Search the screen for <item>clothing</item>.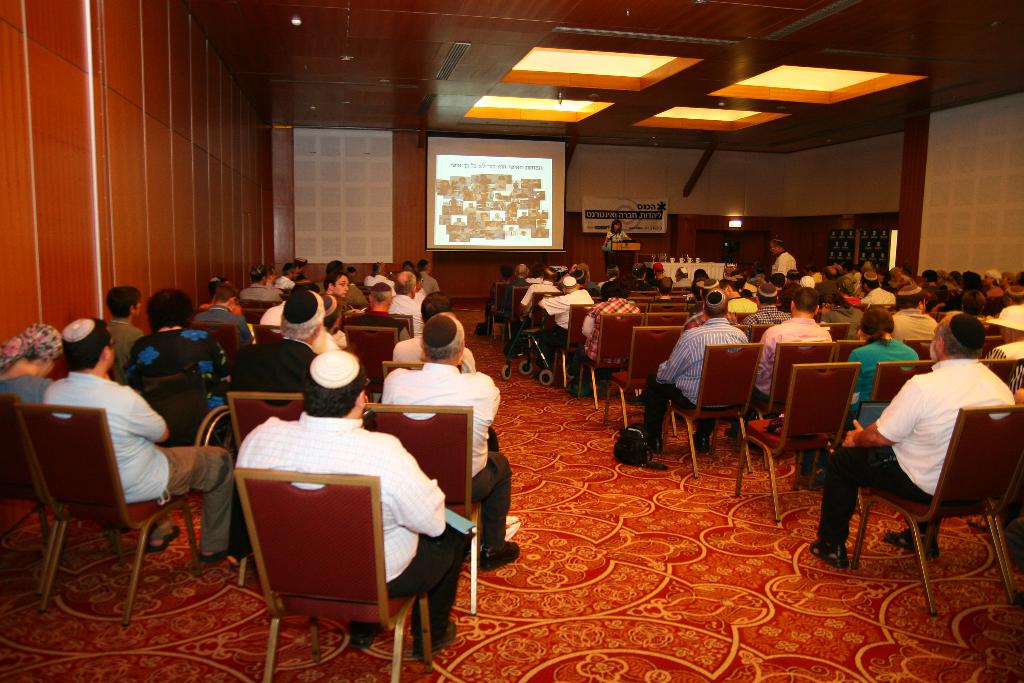
Found at select_region(122, 329, 225, 439).
